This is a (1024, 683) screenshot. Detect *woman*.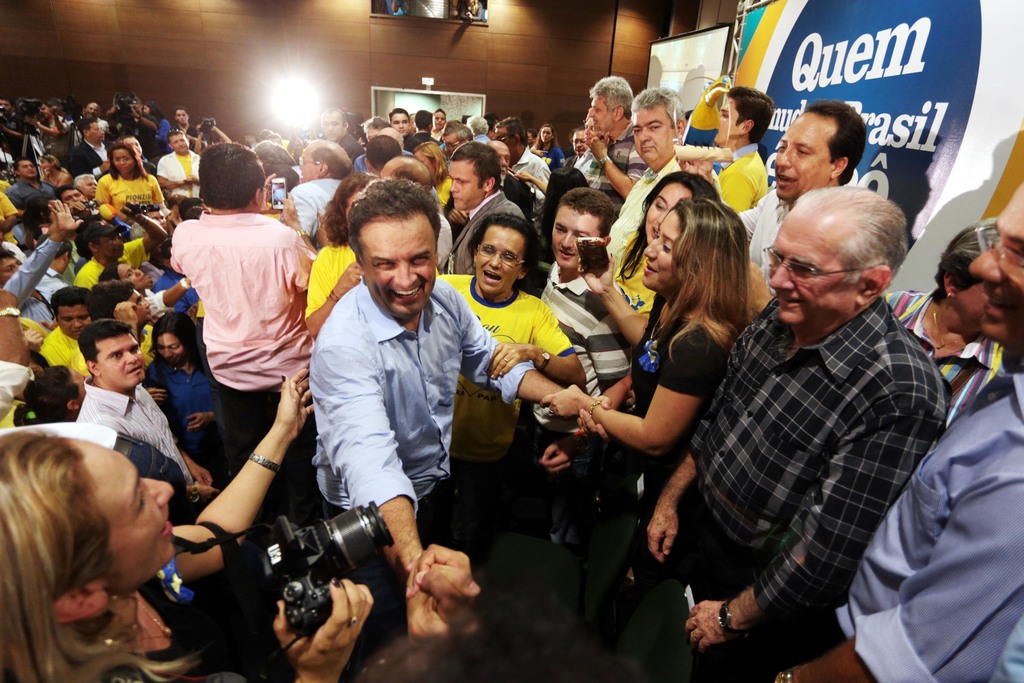
bbox=[409, 143, 458, 203].
